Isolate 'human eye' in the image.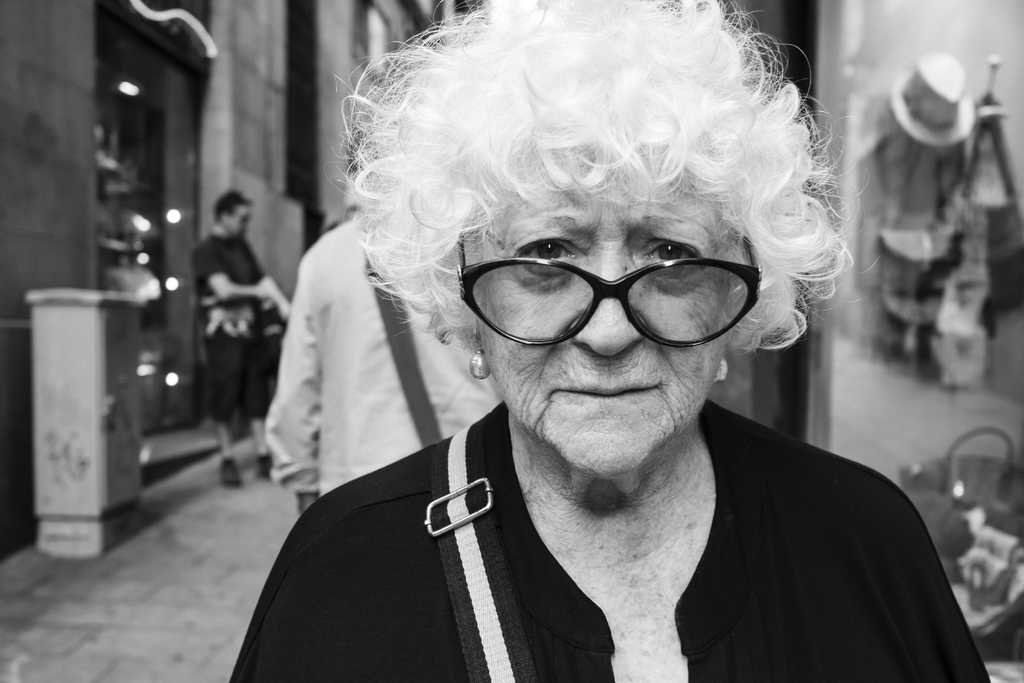
Isolated region: 511:236:582:276.
